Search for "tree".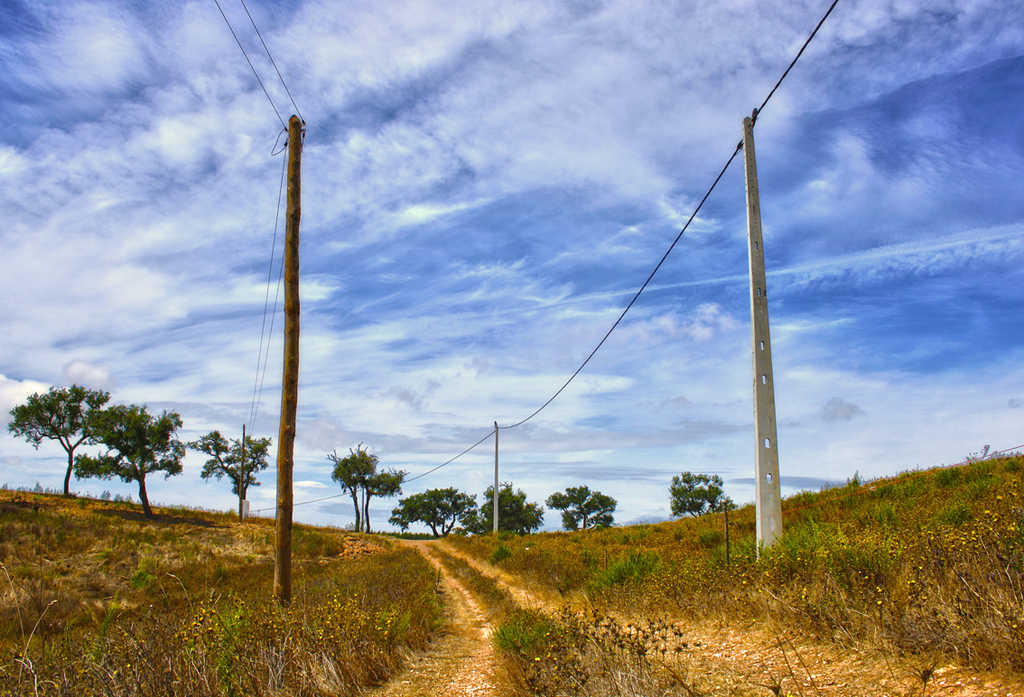
Found at box(20, 366, 191, 527).
